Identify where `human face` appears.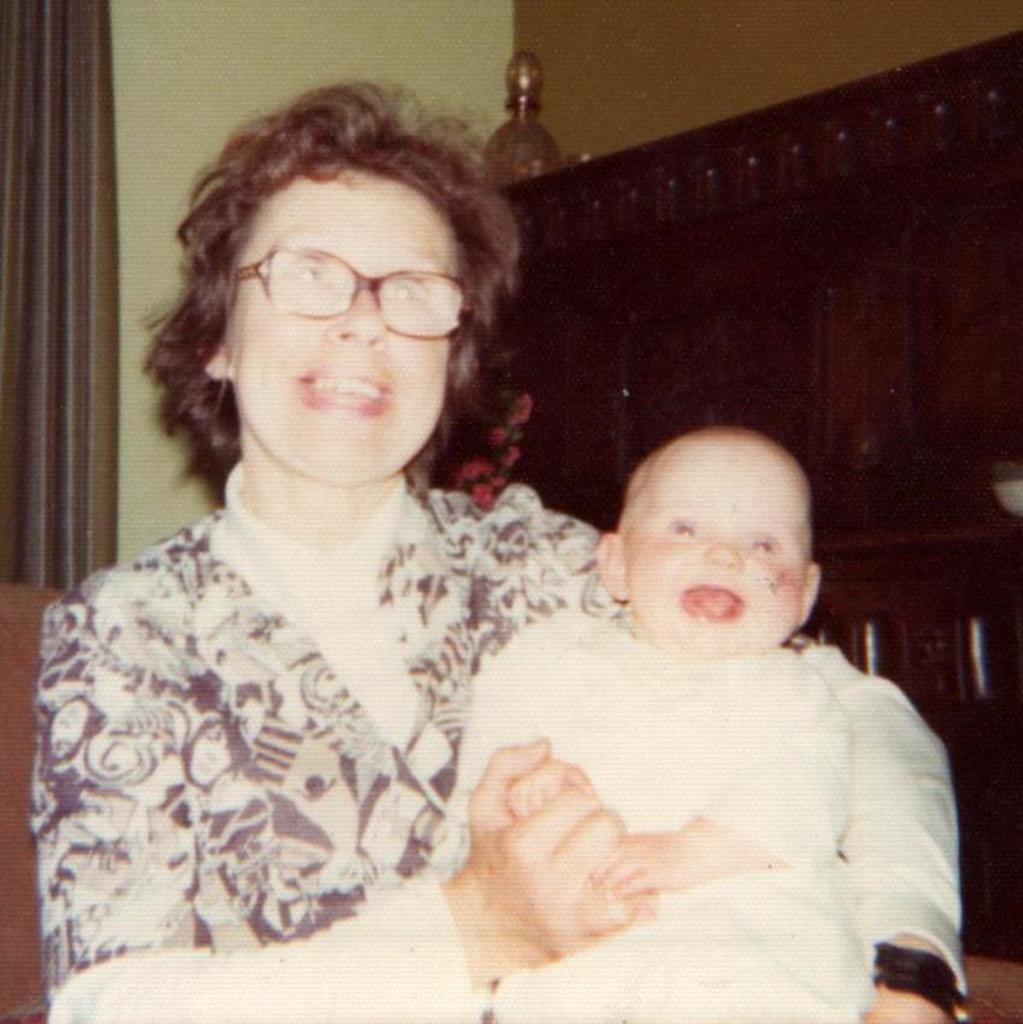
Appears at bbox=(225, 172, 468, 478).
